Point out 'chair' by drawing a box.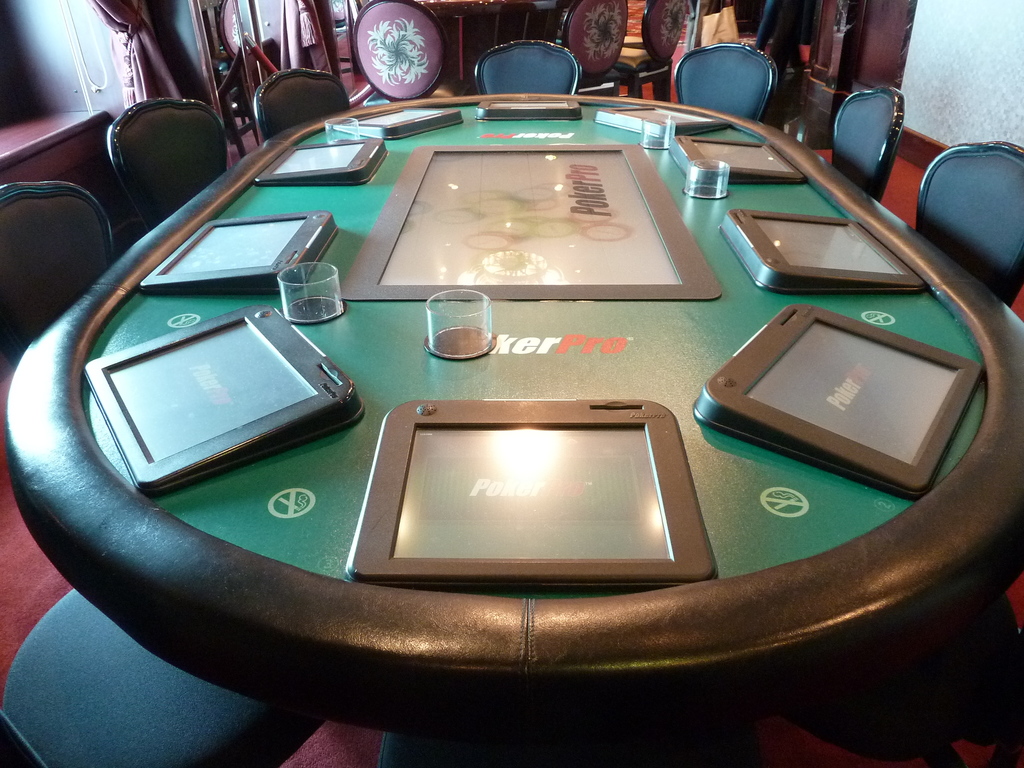
BBox(0, 179, 119, 365).
